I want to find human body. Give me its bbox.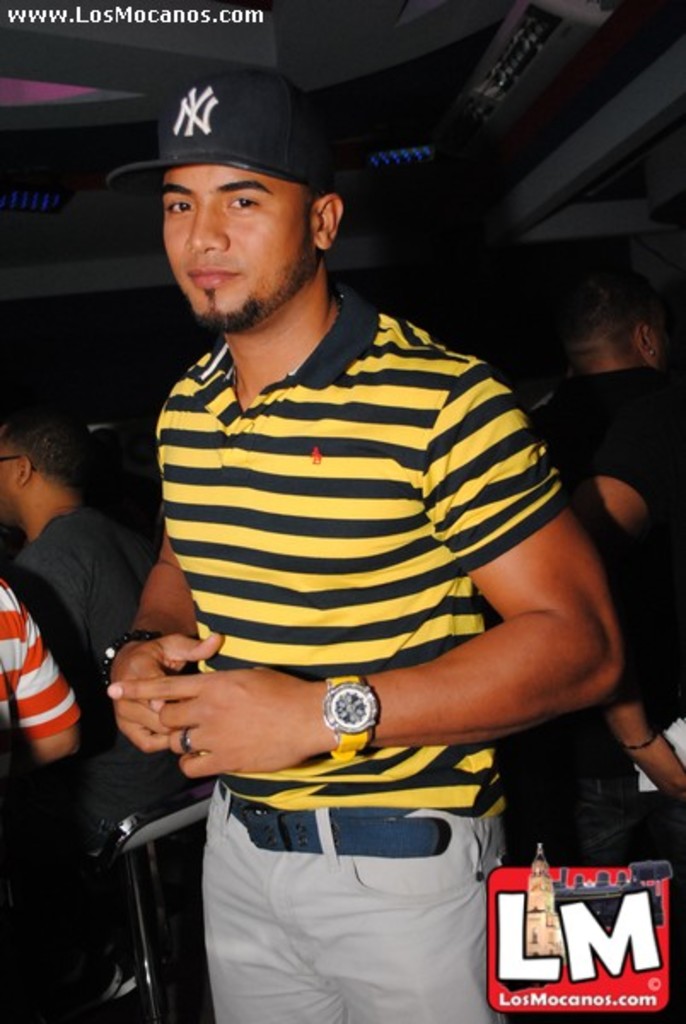
BBox(488, 247, 684, 1022).
